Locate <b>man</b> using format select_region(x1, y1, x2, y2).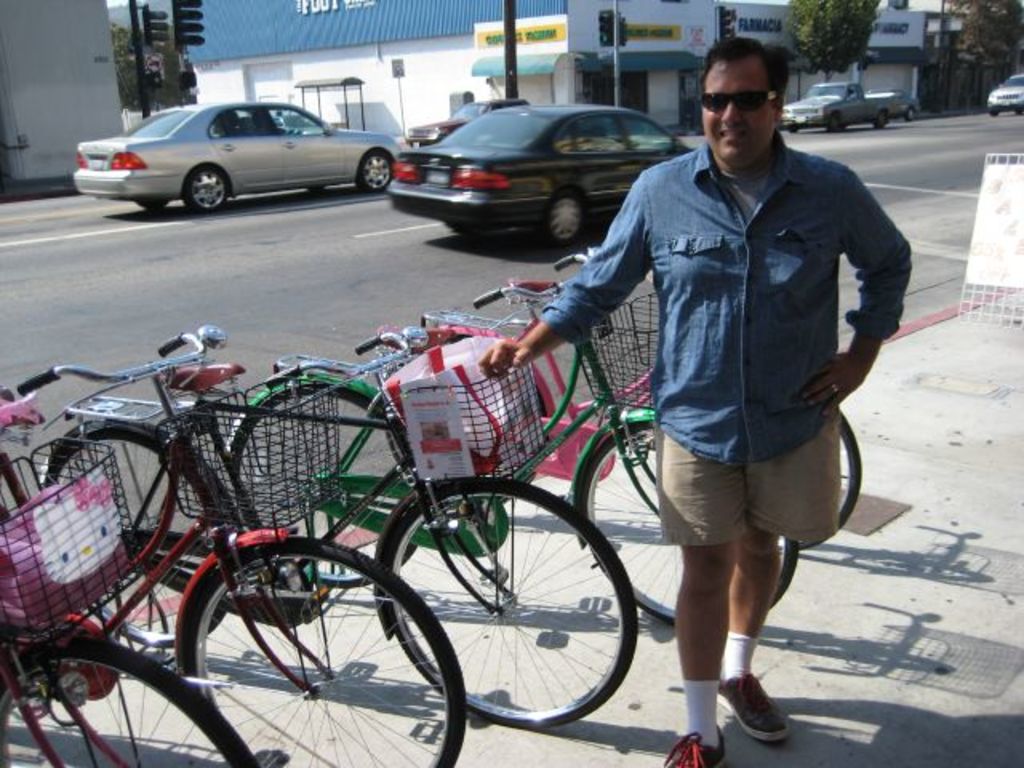
select_region(550, 64, 907, 693).
